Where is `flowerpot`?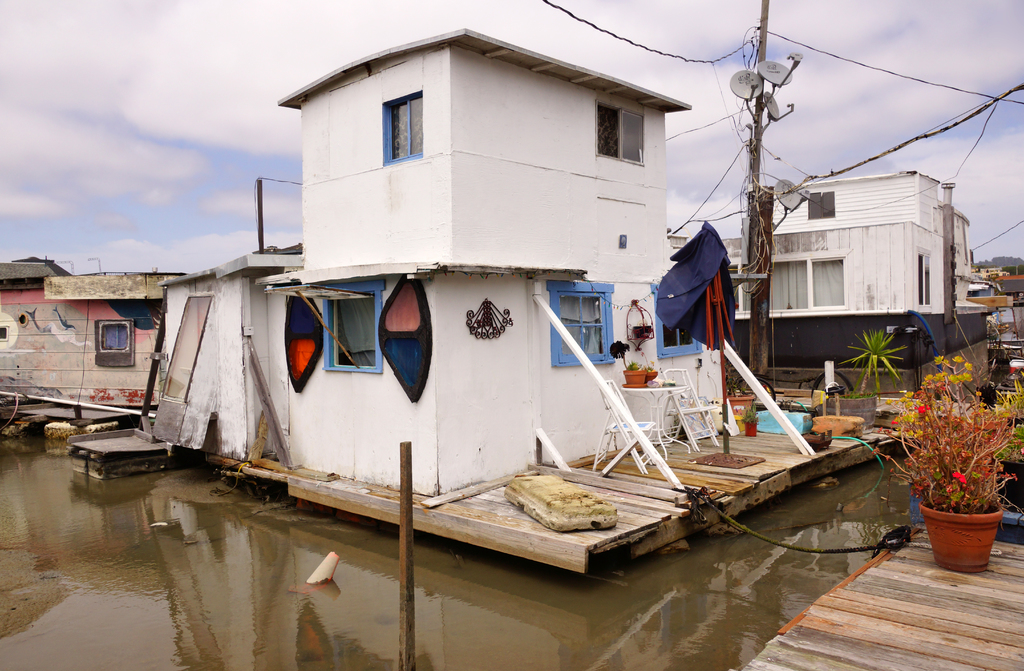
[620,367,645,386].
